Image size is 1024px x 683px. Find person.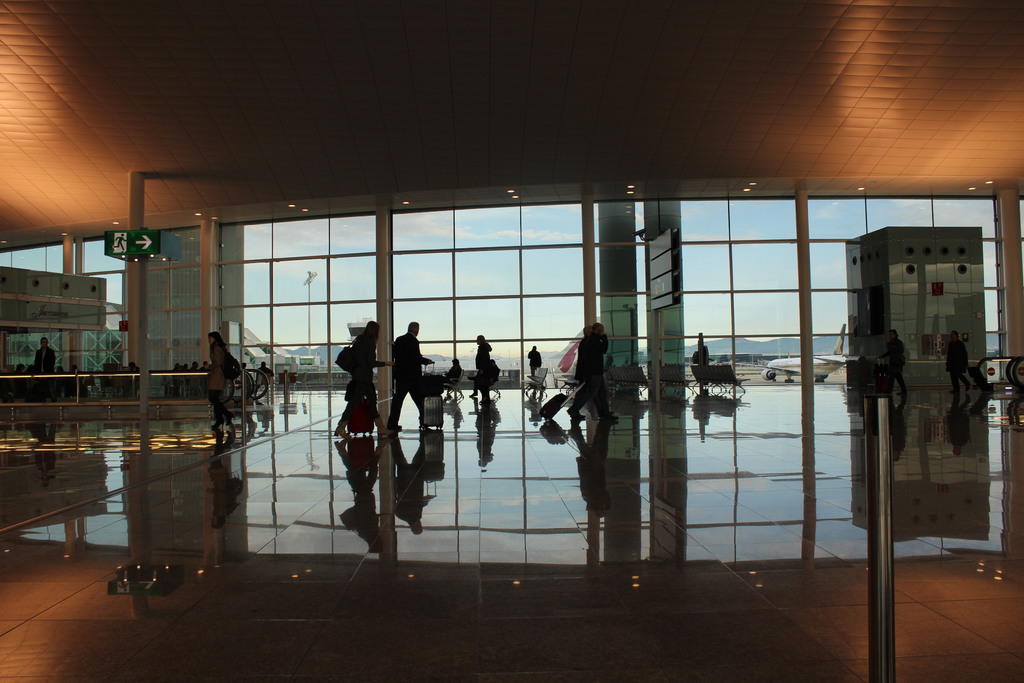
pyautogui.locateOnScreen(467, 335, 496, 399).
